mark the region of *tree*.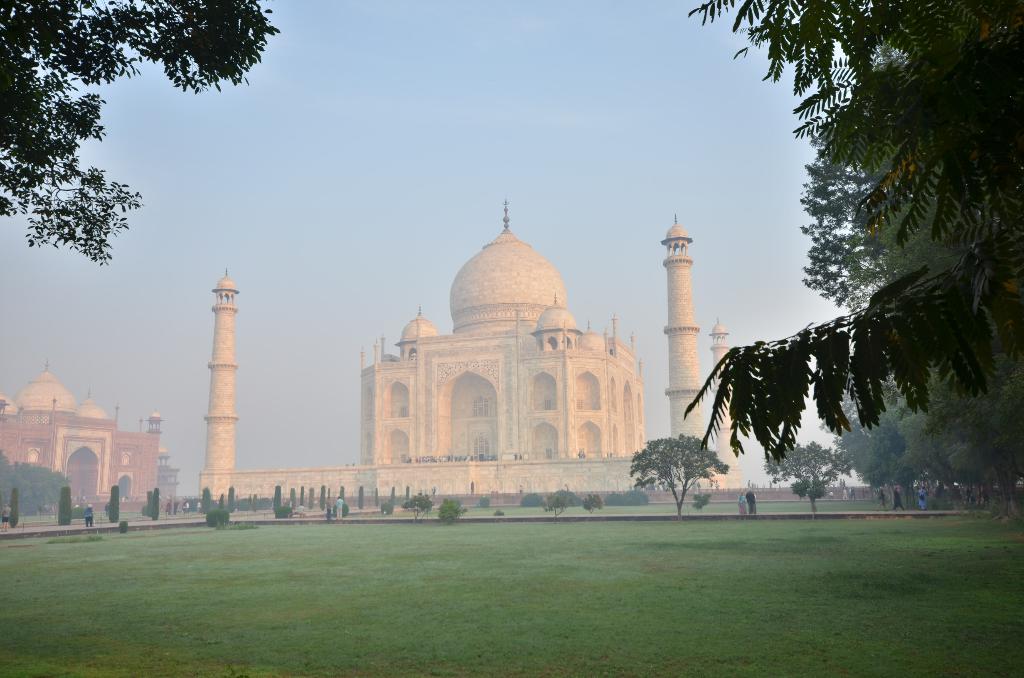
Region: 769,440,836,510.
